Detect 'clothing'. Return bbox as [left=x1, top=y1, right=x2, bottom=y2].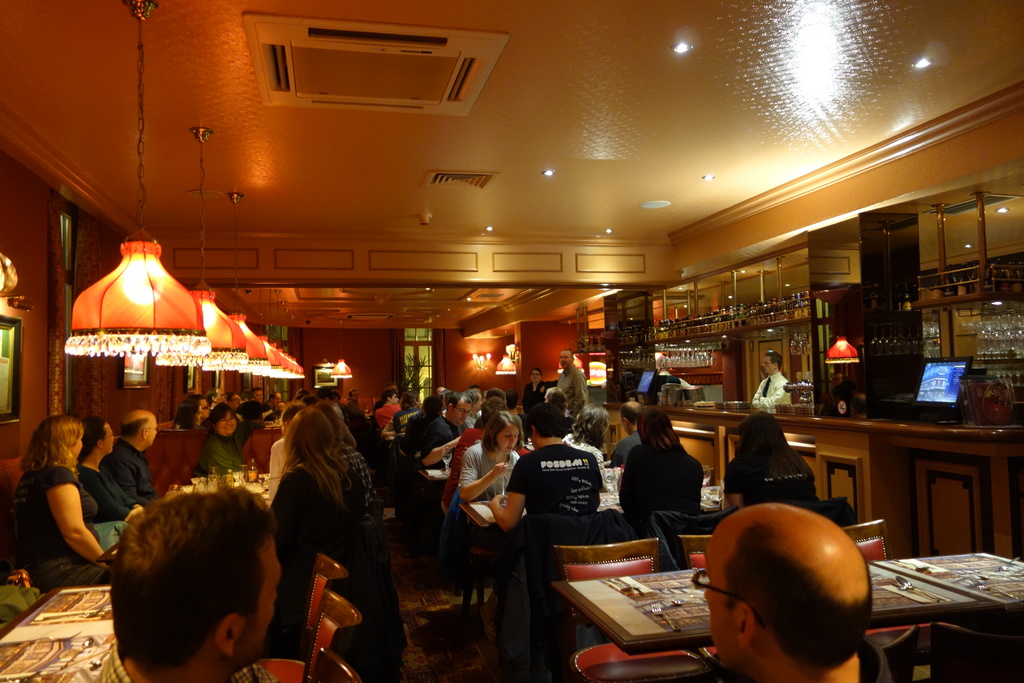
[left=374, top=401, right=403, bottom=441].
